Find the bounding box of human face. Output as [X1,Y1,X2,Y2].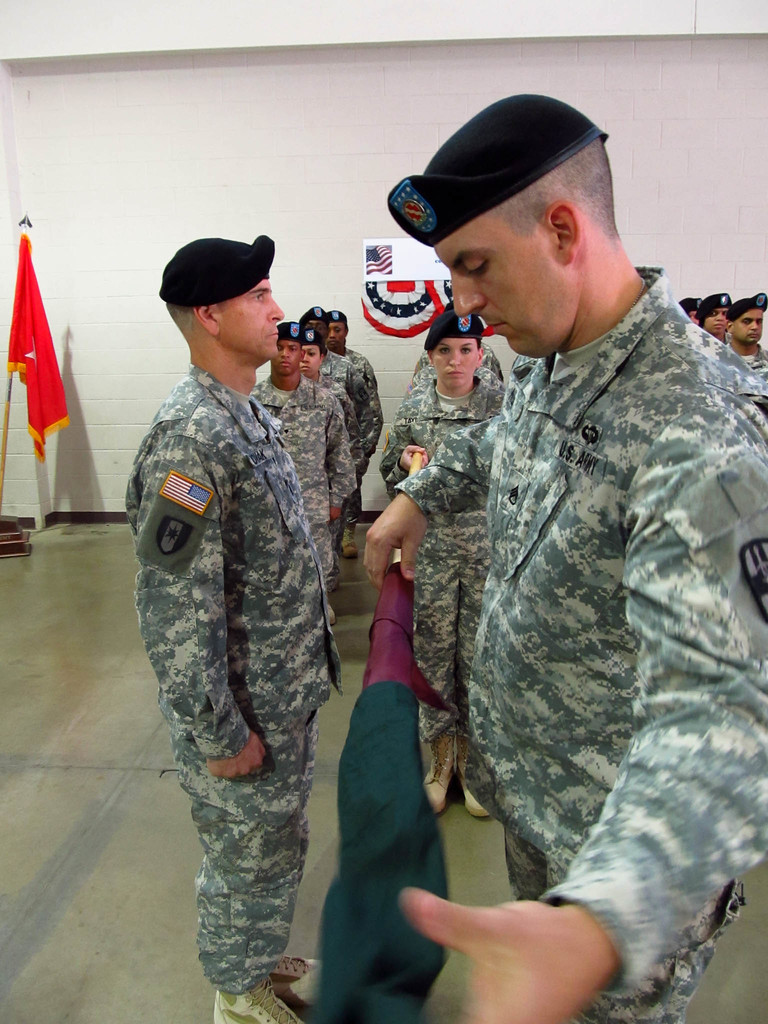
[434,186,552,360].
